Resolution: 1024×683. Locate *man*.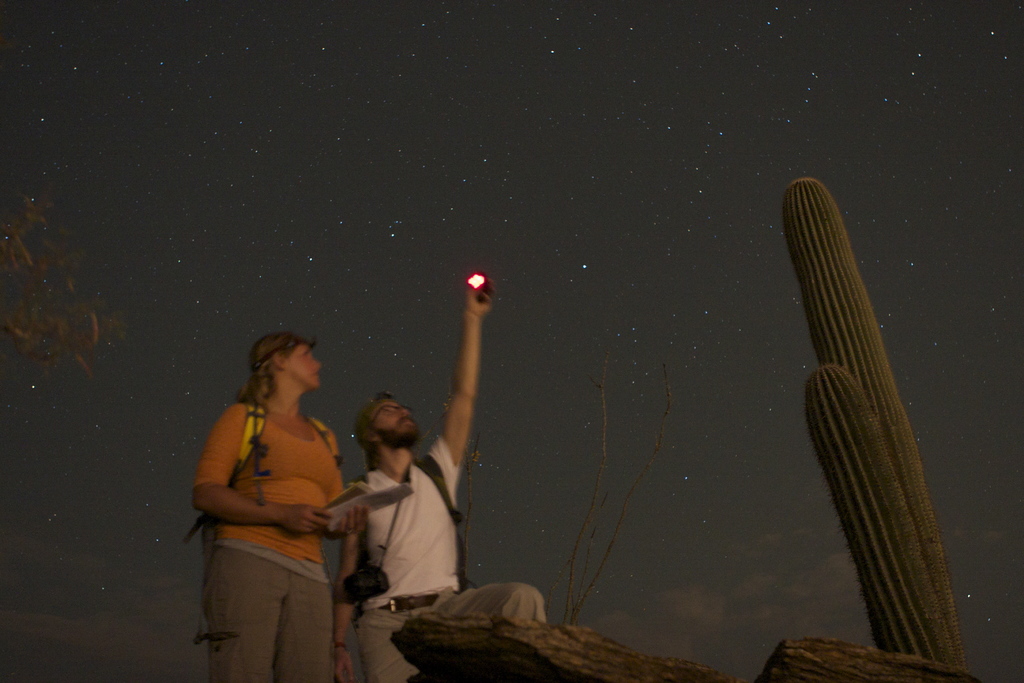
320,323,506,645.
